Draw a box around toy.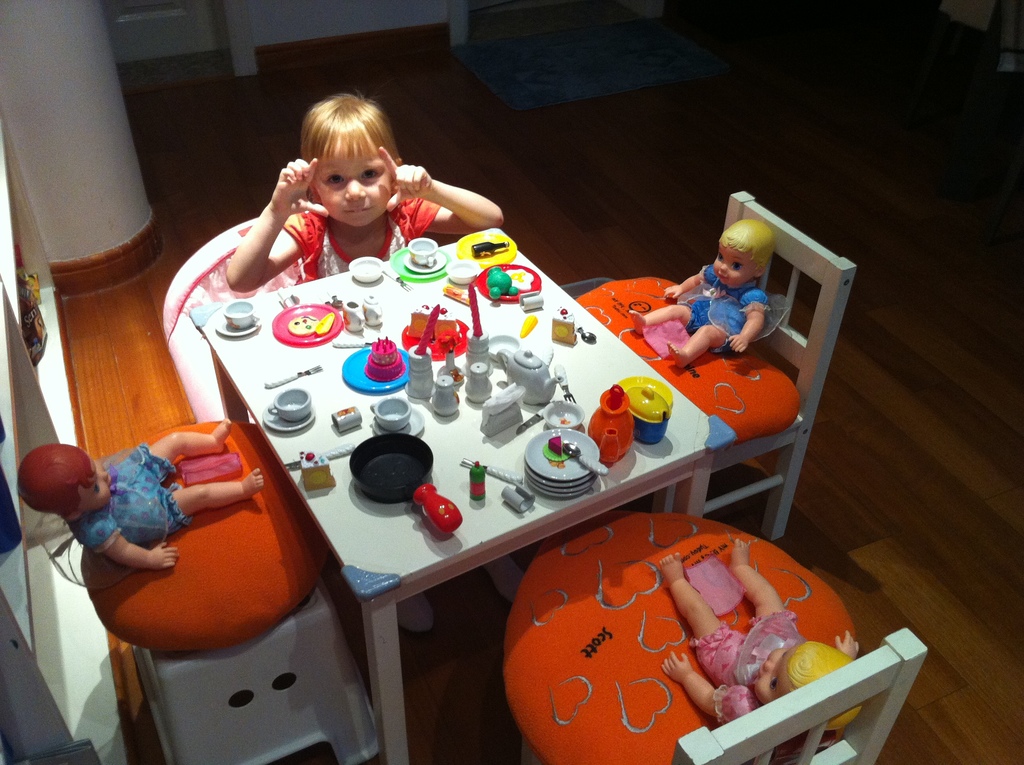
detection(479, 379, 521, 440).
